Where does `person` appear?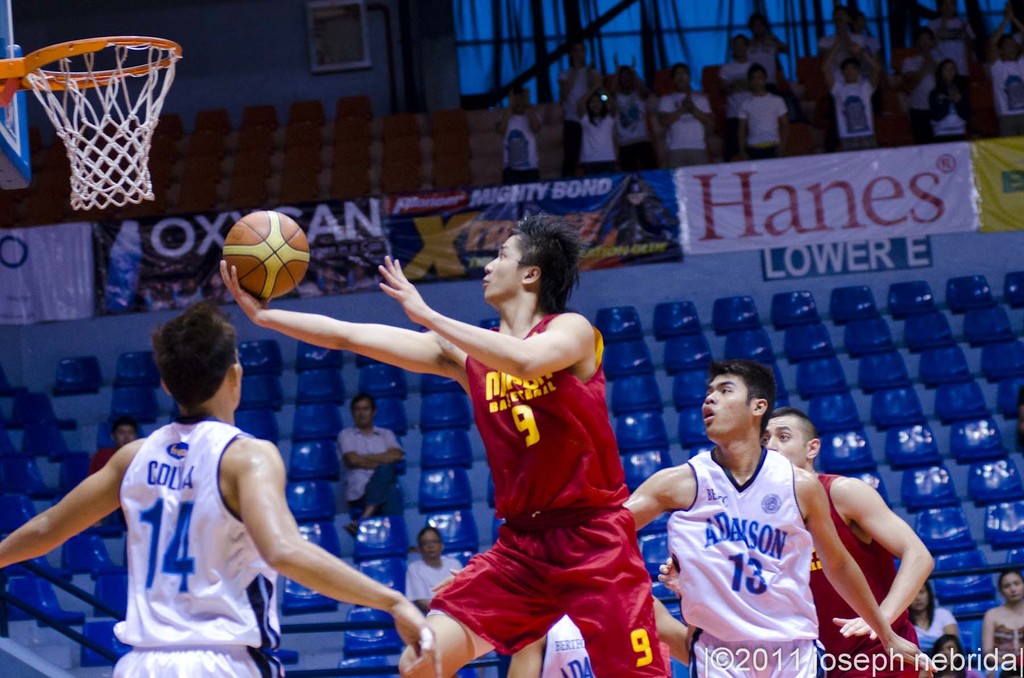
Appears at [left=986, top=570, right=1023, bottom=677].
